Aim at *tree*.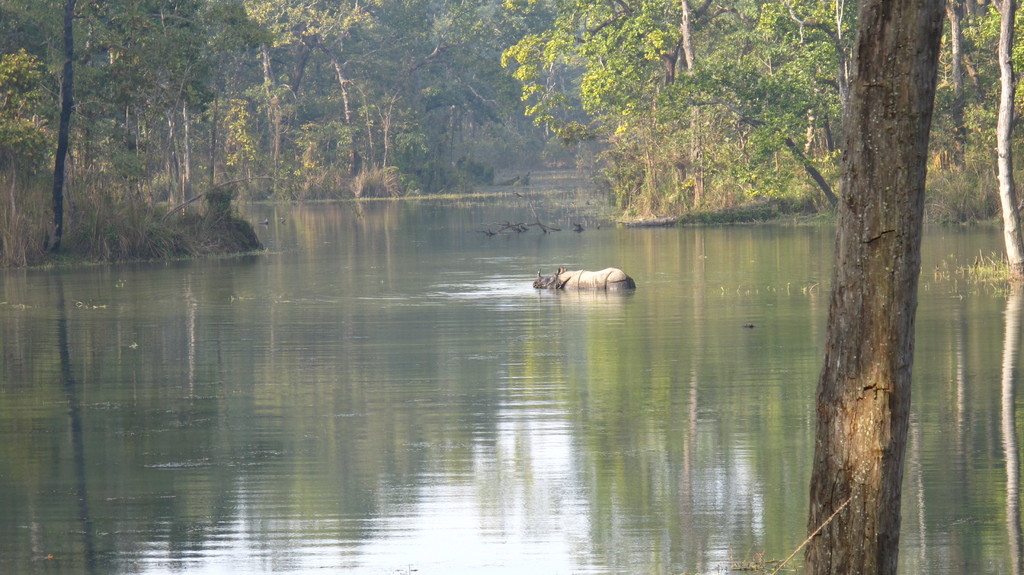
Aimed at region(803, 0, 952, 574).
